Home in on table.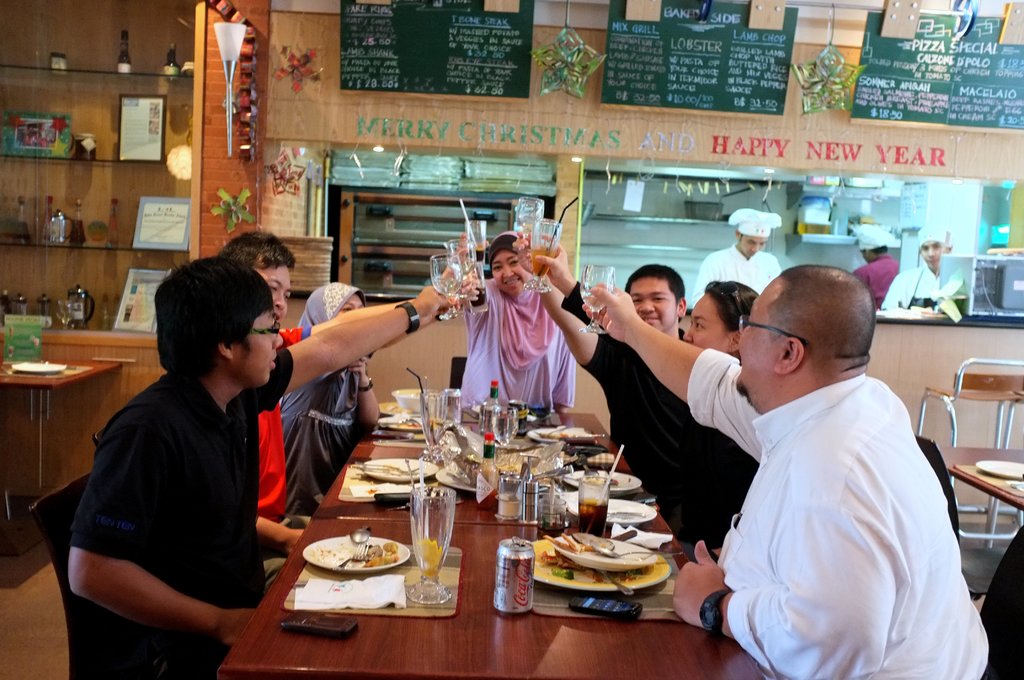
Homed in at [left=214, top=520, right=766, bottom=679].
